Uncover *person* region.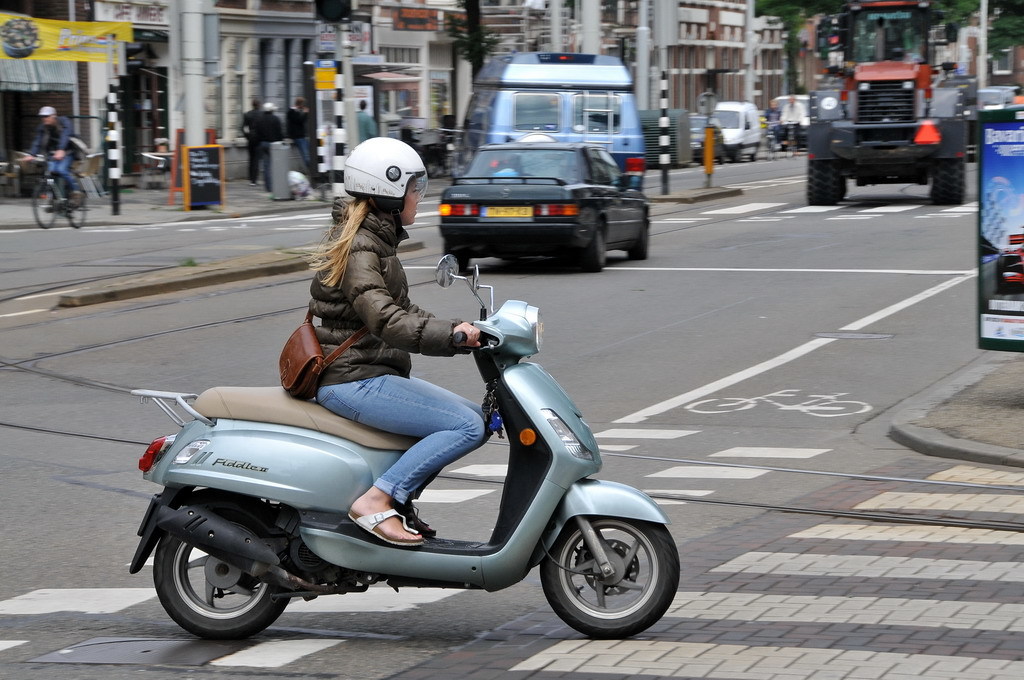
Uncovered: x1=18, y1=100, x2=84, y2=216.
